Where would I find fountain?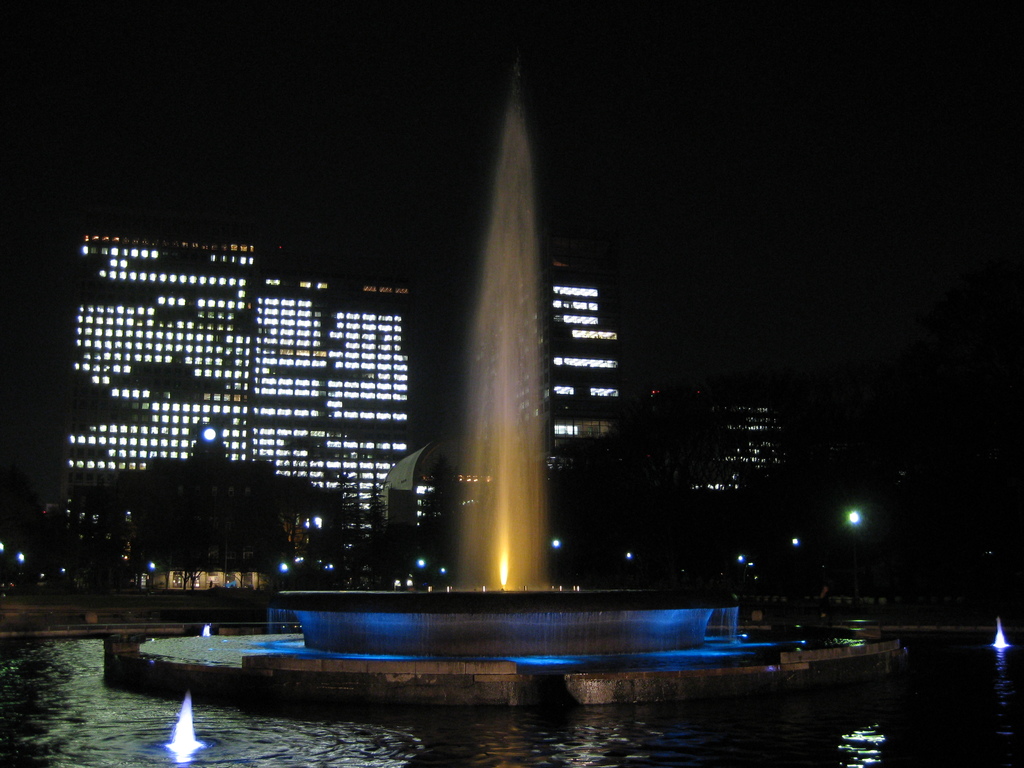
At (left=163, top=691, right=204, bottom=767).
